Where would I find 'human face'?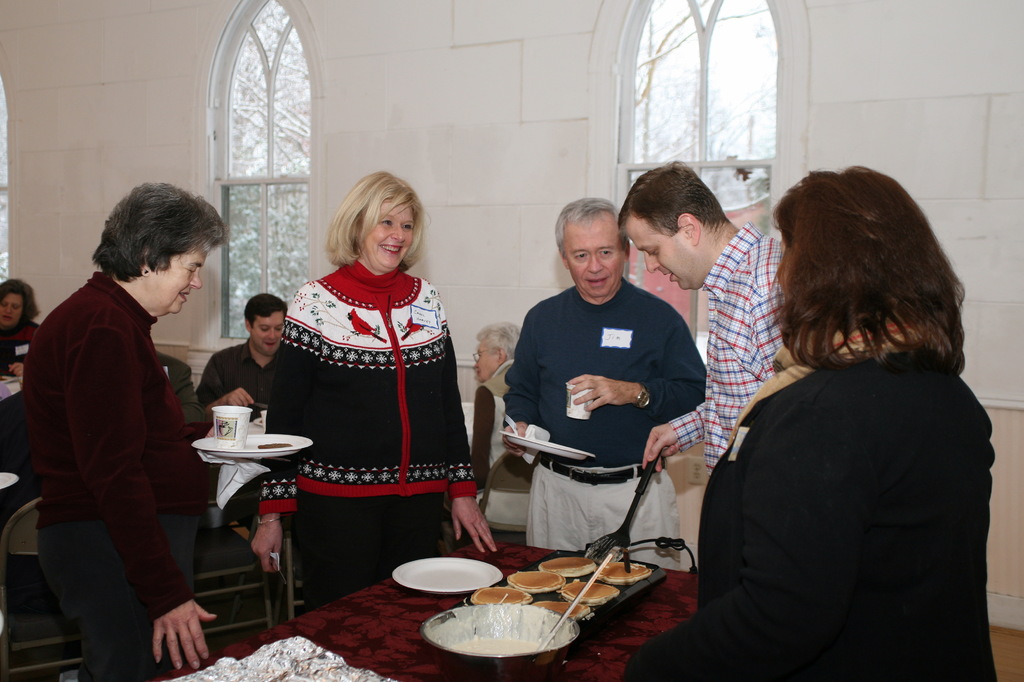
At x1=470 y1=342 x2=492 y2=383.
